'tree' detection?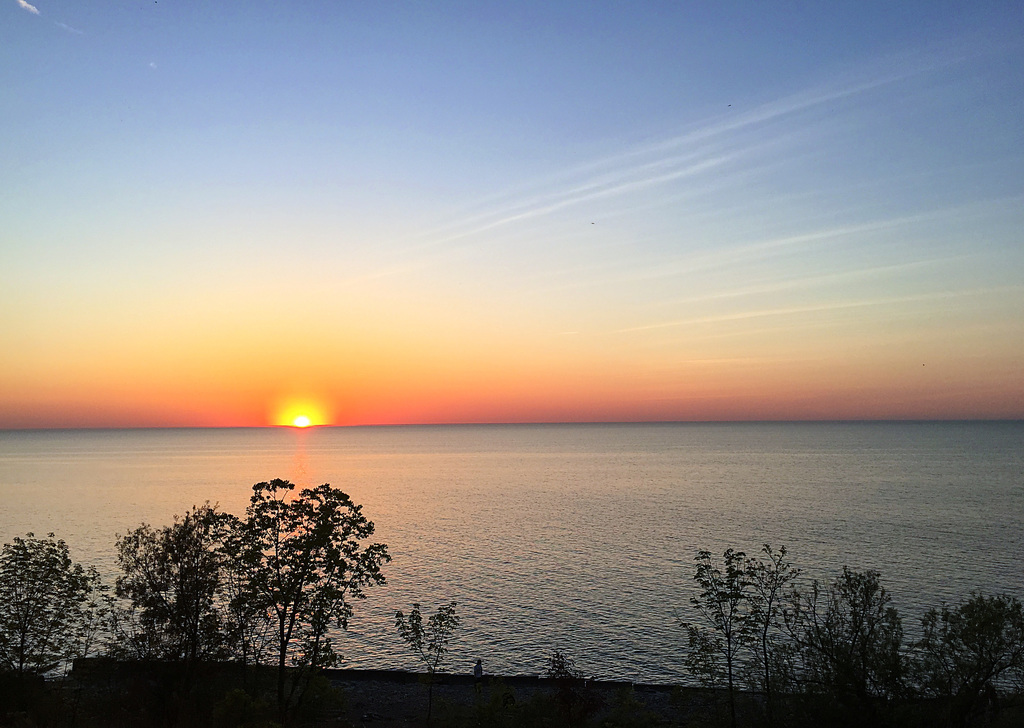
211, 477, 394, 679
